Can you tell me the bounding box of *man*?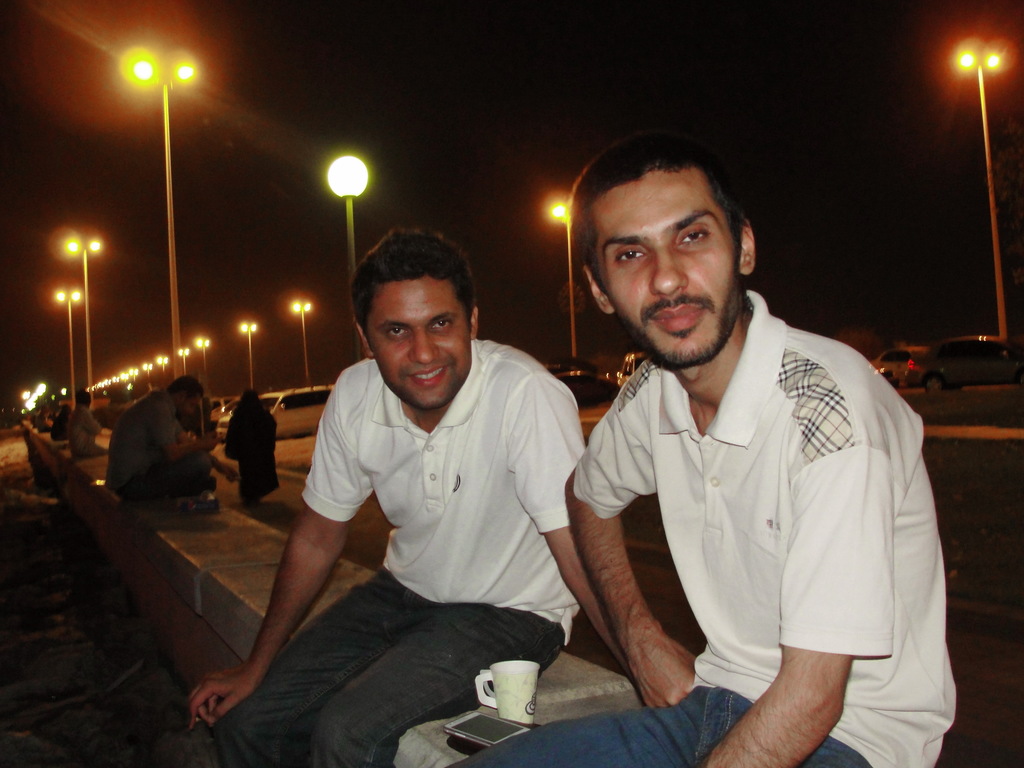
left=543, top=133, right=948, bottom=744.
